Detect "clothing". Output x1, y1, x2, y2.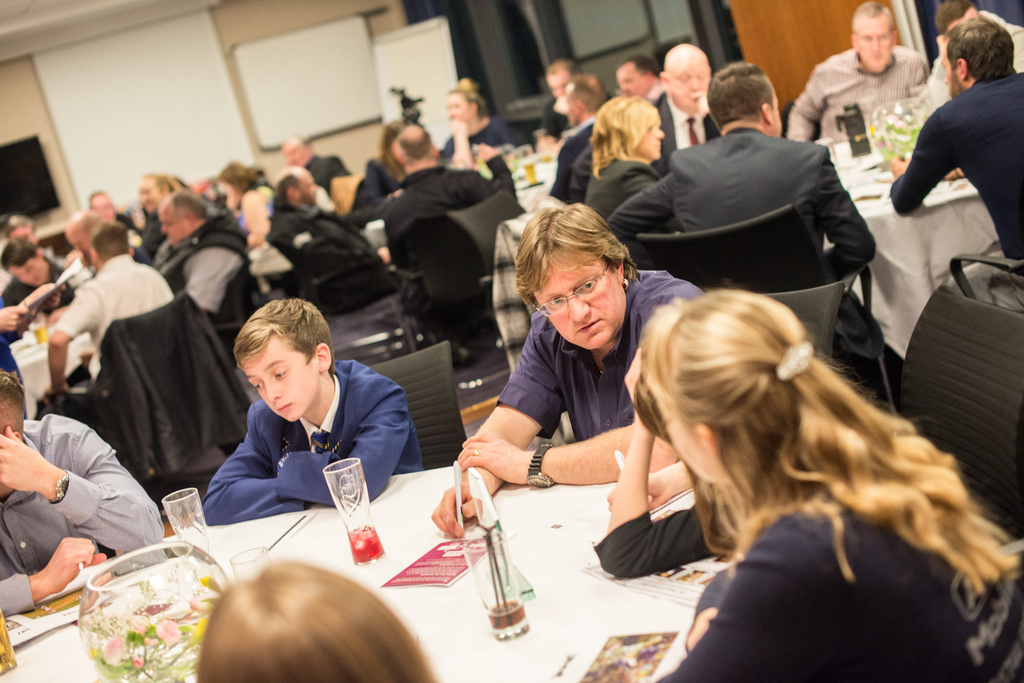
204, 358, 427, 532.
